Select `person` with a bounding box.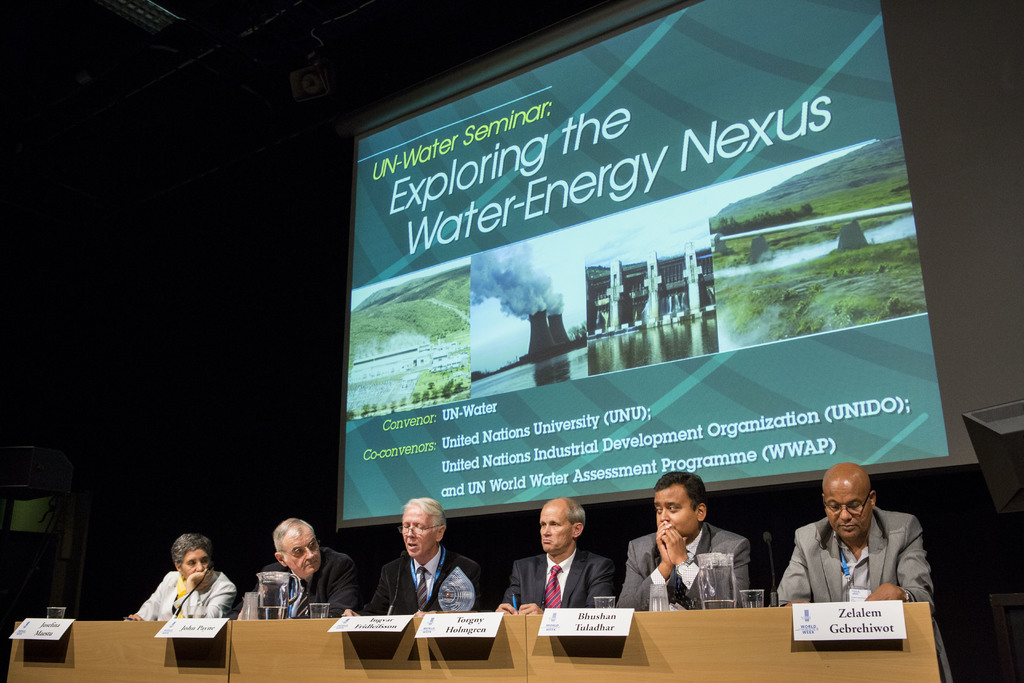
Rect(796, 461, 931, 632).
